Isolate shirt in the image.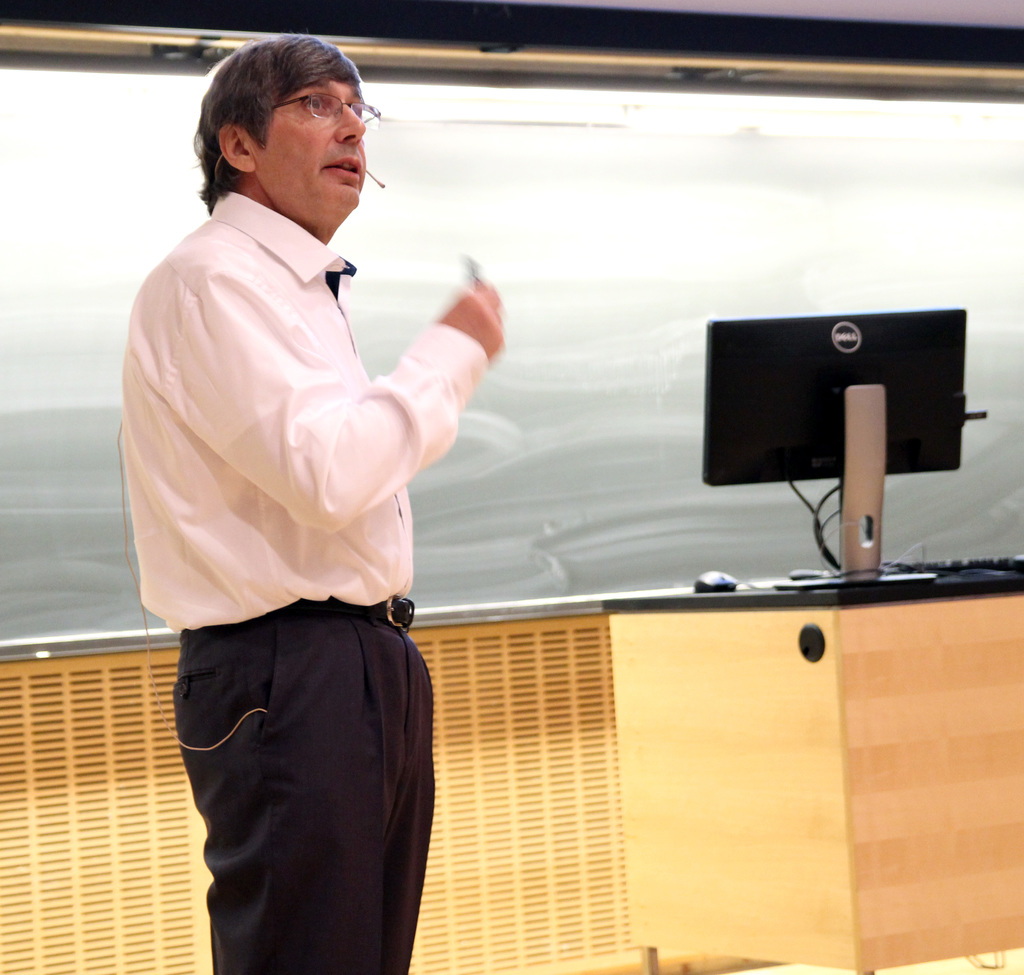
Isolated region: left=115, top=189, right=493, bottom=636.
